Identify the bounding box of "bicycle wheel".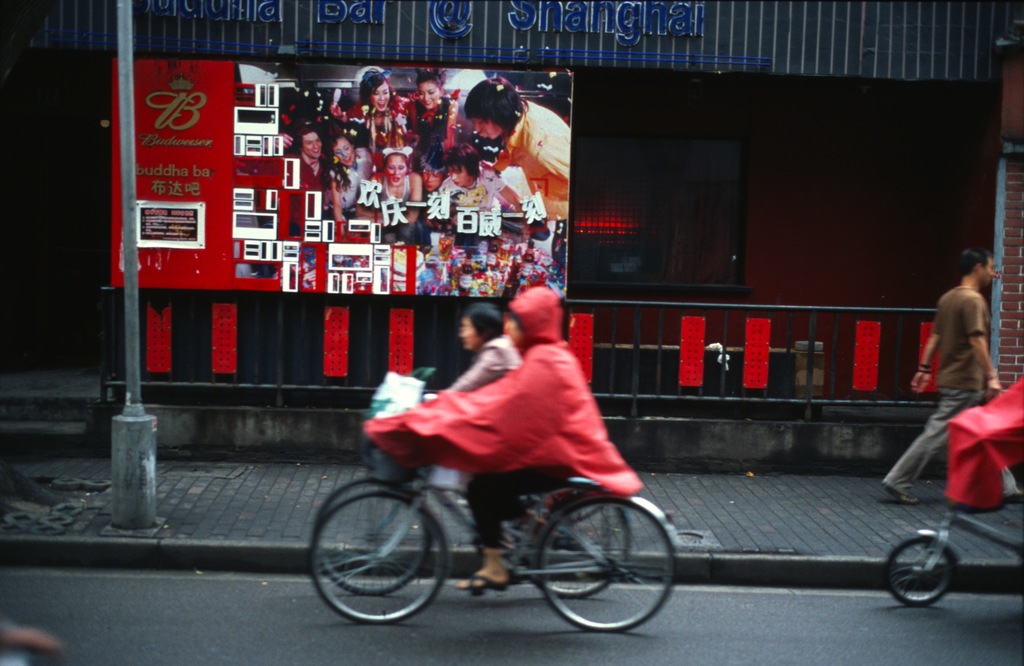
(527,499,676,635).
